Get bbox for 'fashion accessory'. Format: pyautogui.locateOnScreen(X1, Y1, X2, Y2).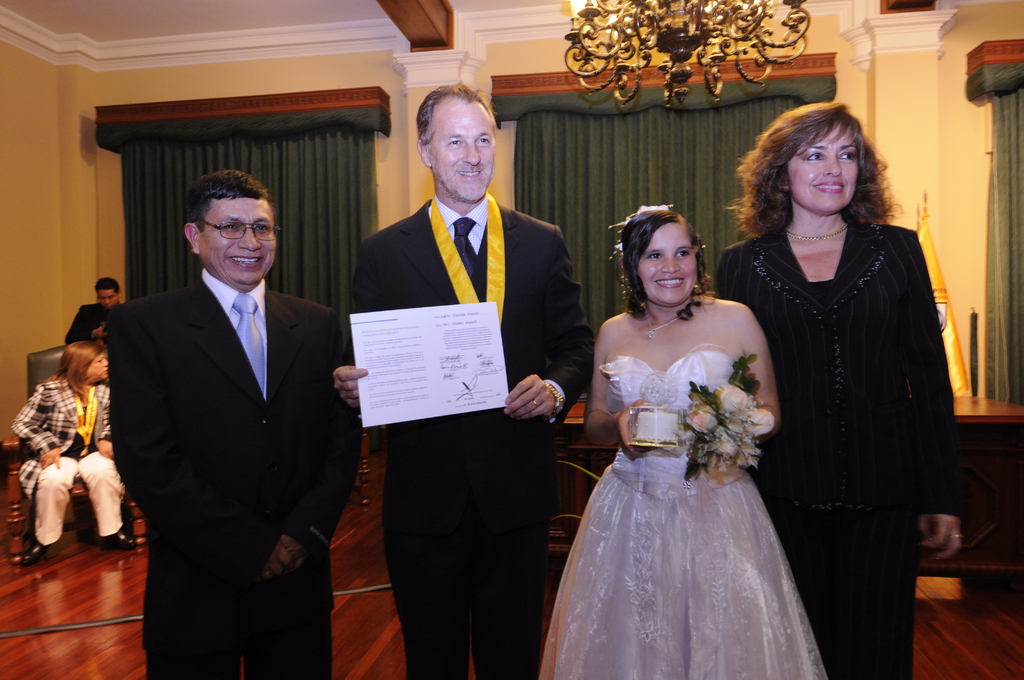
pyautogui.locateOnScreen(19, 540, 48, 565).
